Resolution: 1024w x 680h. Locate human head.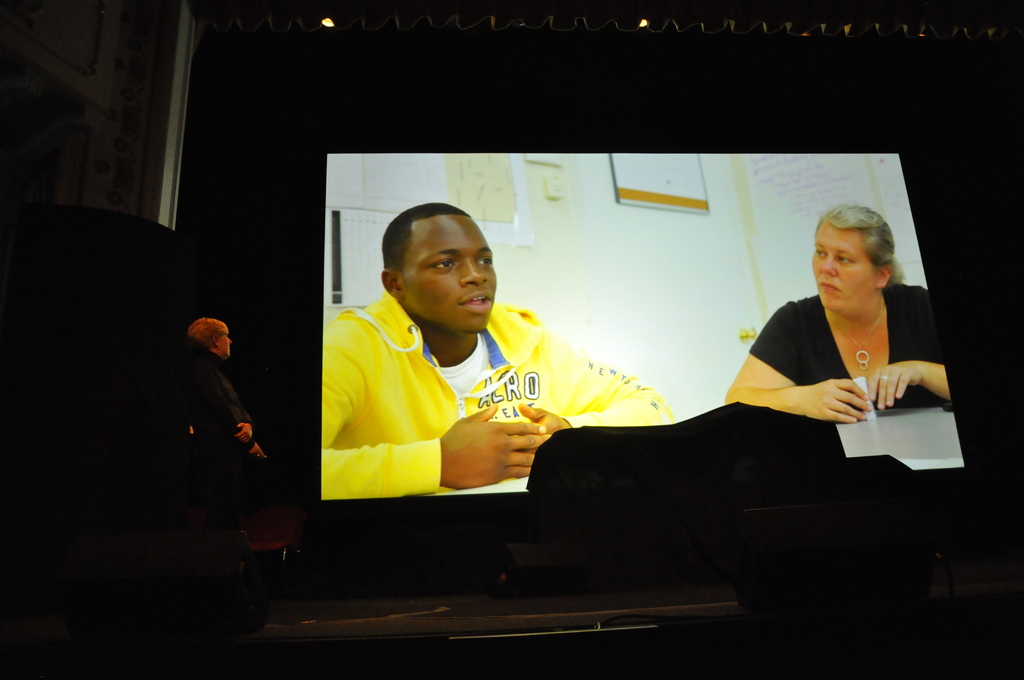
(812, 199, 896, 314).
